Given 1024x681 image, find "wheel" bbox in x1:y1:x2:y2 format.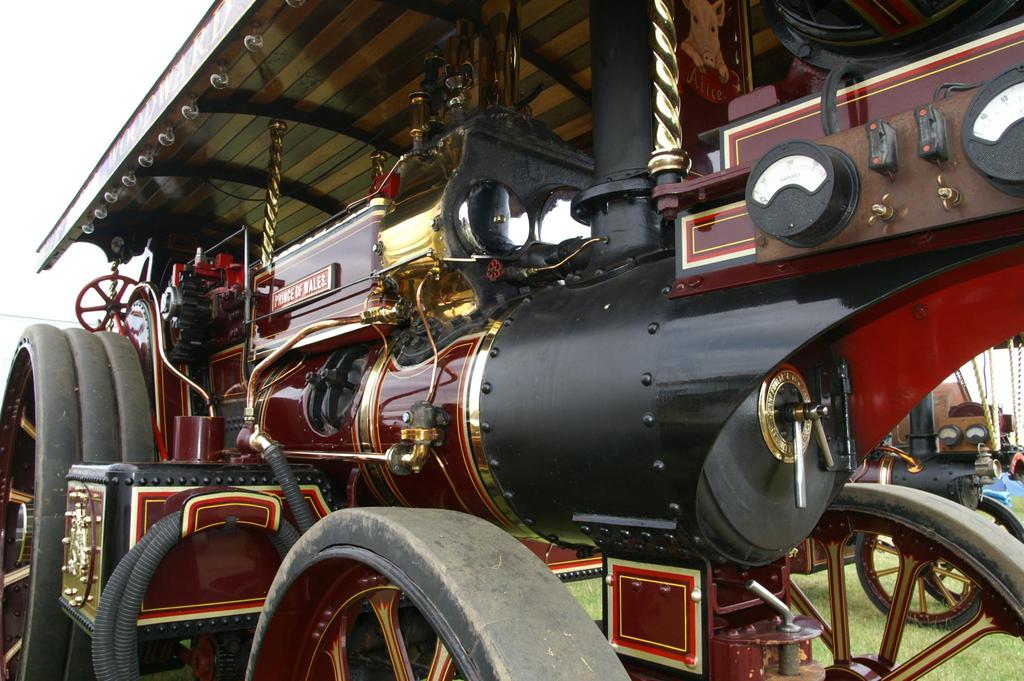
791:482:1023:680.
